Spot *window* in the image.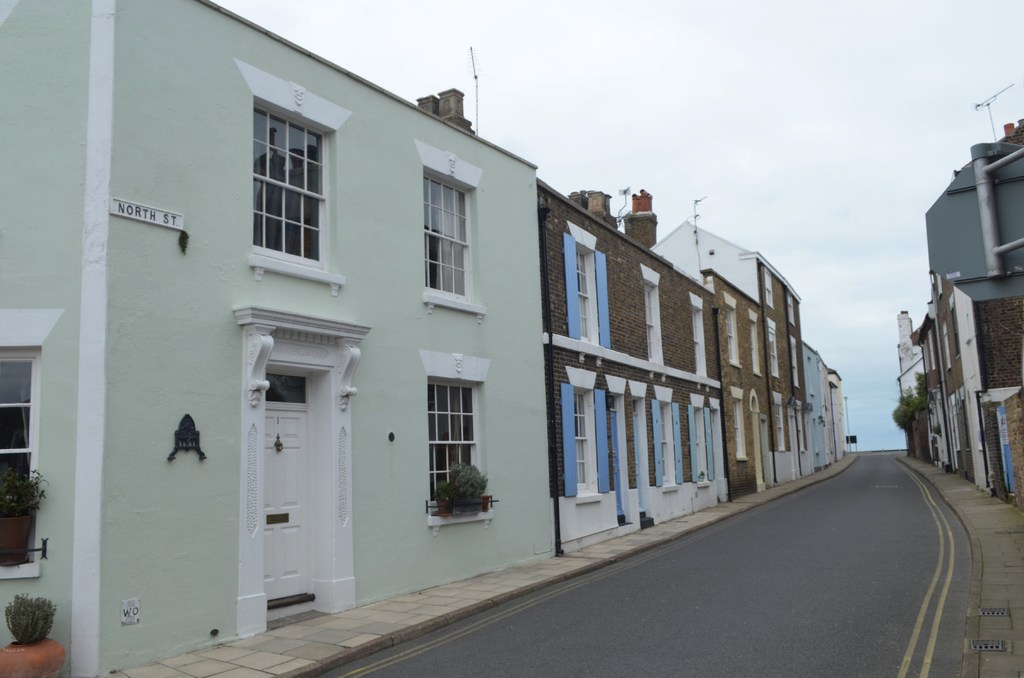
*window* found at crop(767, 323, 781, 375).
